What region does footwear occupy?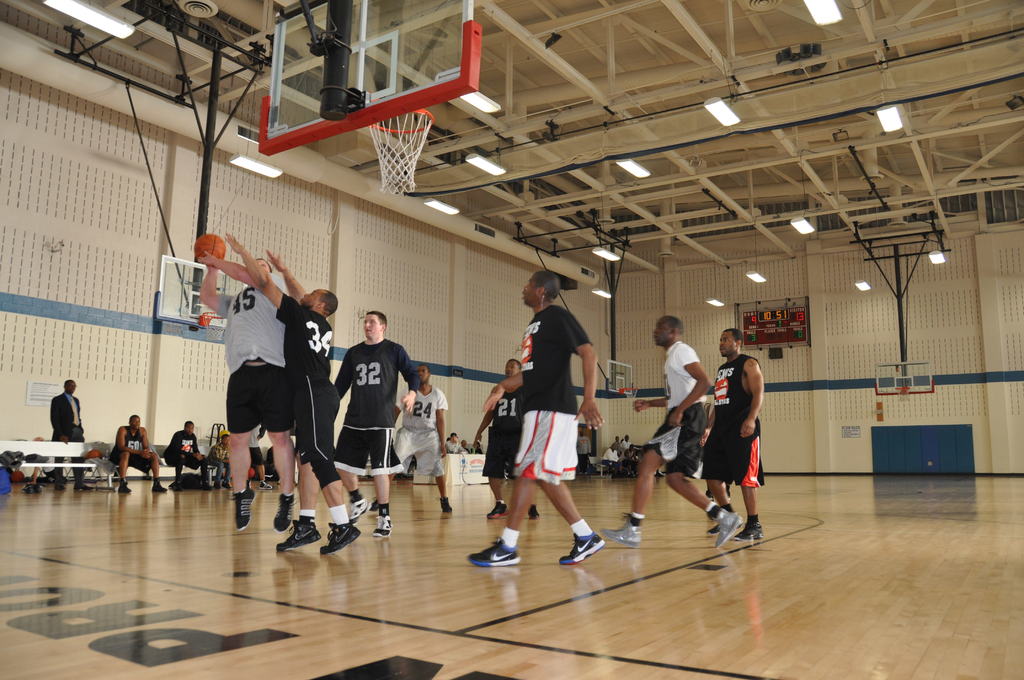
locate(154, 480, 168, 495).
